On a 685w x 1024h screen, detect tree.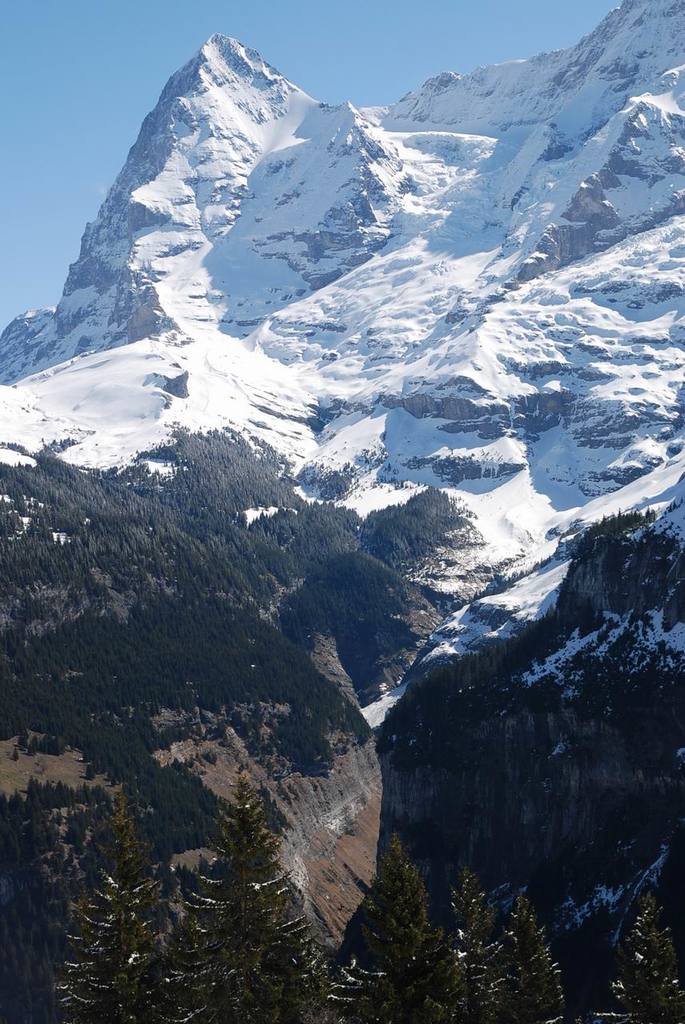
353,827,471,990.
